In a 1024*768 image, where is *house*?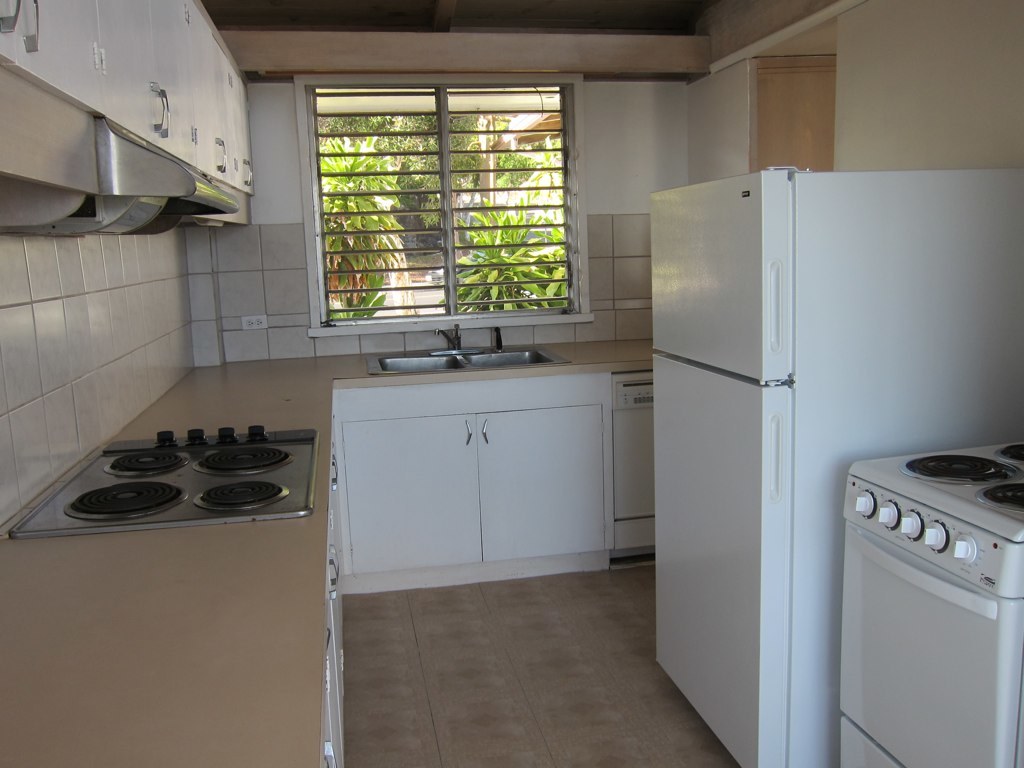
0 0 1023 767.
